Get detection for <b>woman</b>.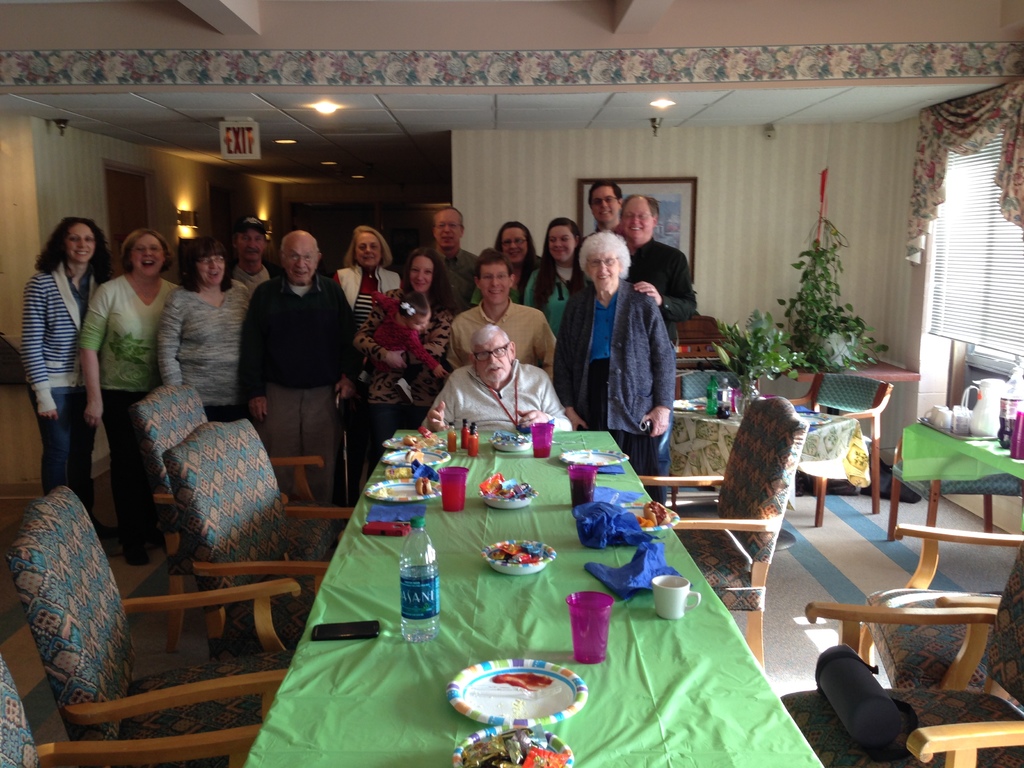
Detection: (left=157, top=236, right=253, bottom=415).
